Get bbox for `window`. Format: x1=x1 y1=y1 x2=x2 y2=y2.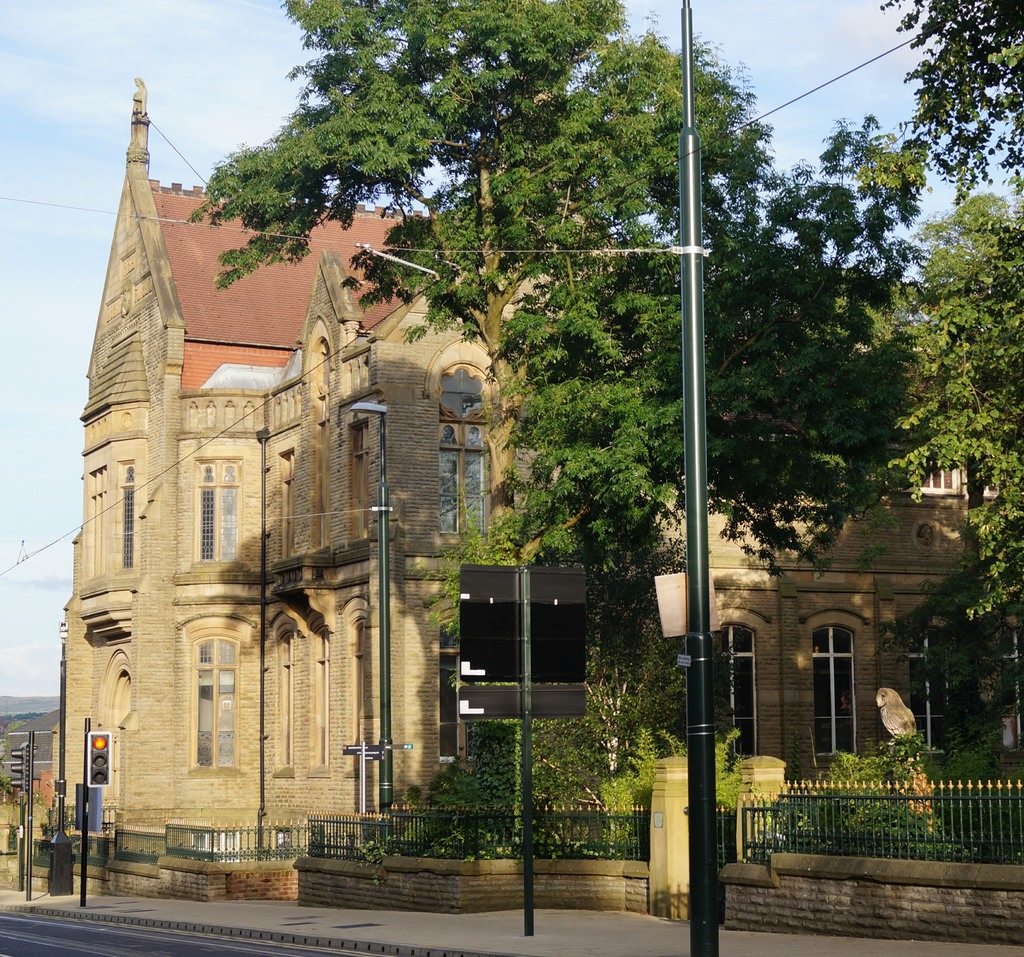
x1=711 y1=617 x2=755 y2=761.
